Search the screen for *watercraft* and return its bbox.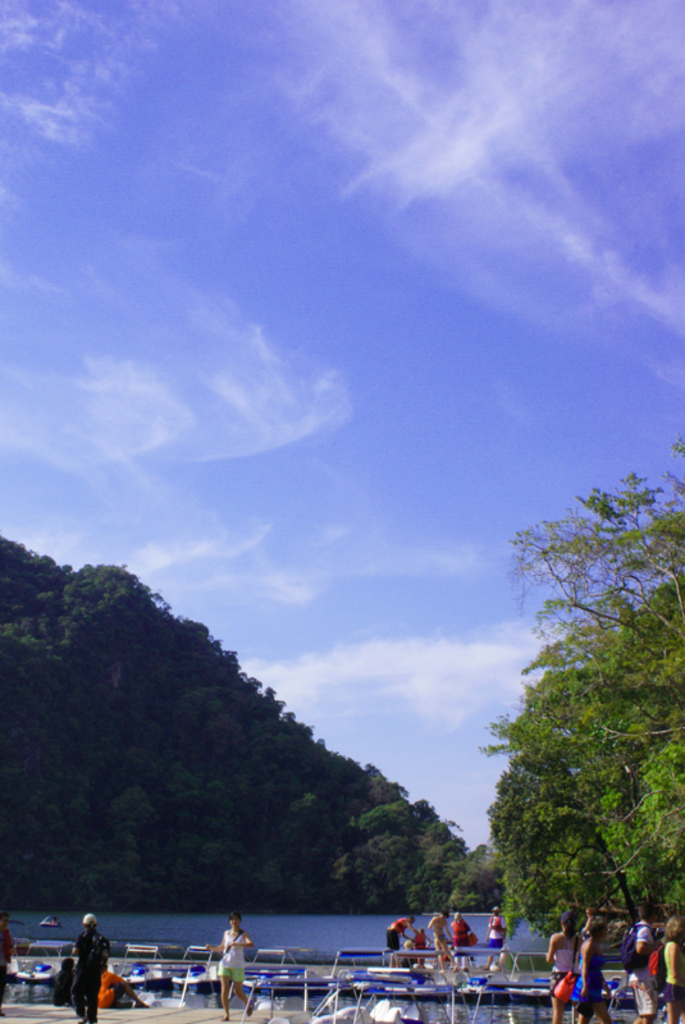
Found: bbox=[191, 947, 233, 986].
